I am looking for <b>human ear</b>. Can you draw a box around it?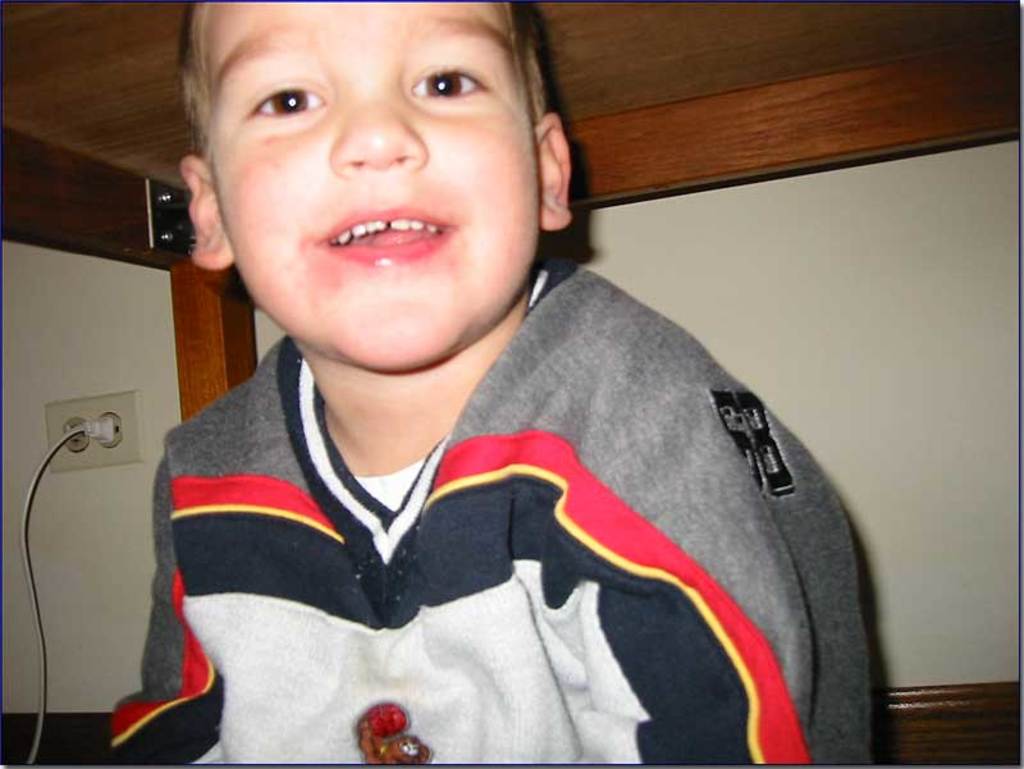
Sure, the bounding box is region(538, 110, 573, 228).
